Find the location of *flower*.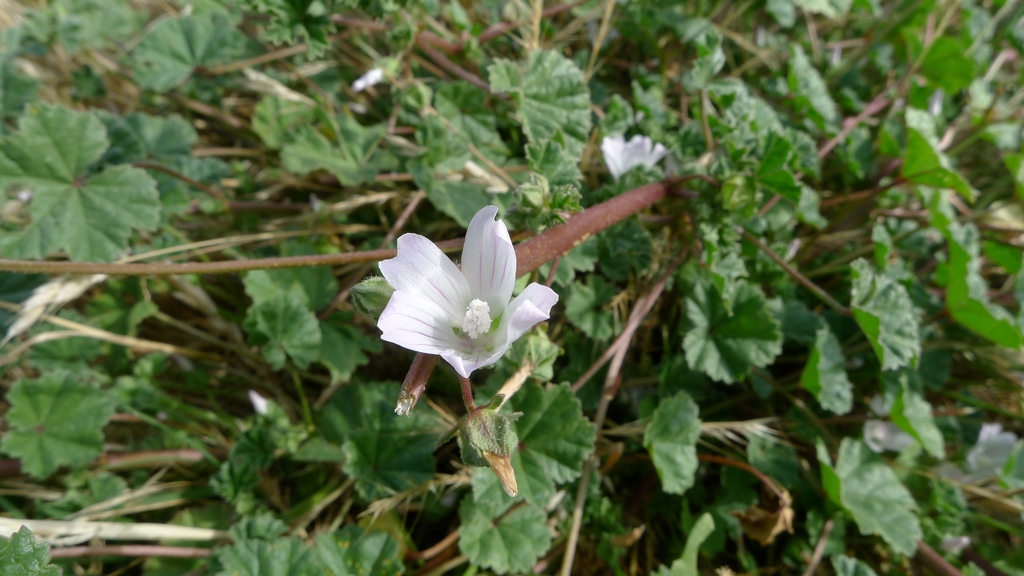
Location: detection(372, 202, 563, 383).
